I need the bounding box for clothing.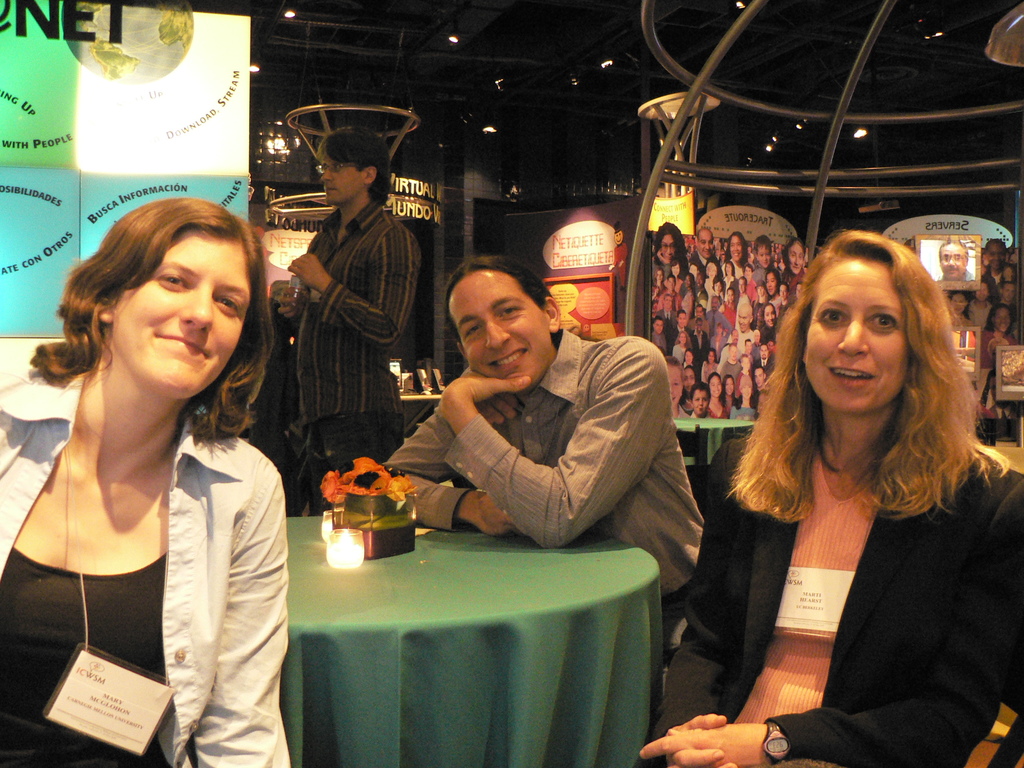
Here it is: crop(0, 365, 289, 767).
